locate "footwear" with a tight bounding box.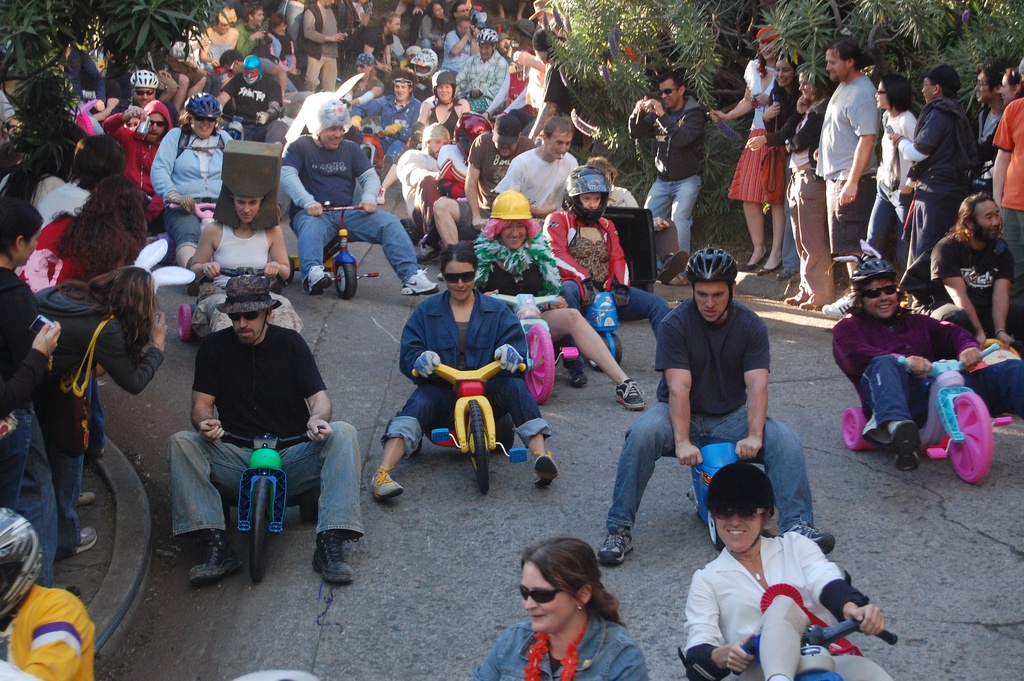
detection(417, 245, 441, 265).
